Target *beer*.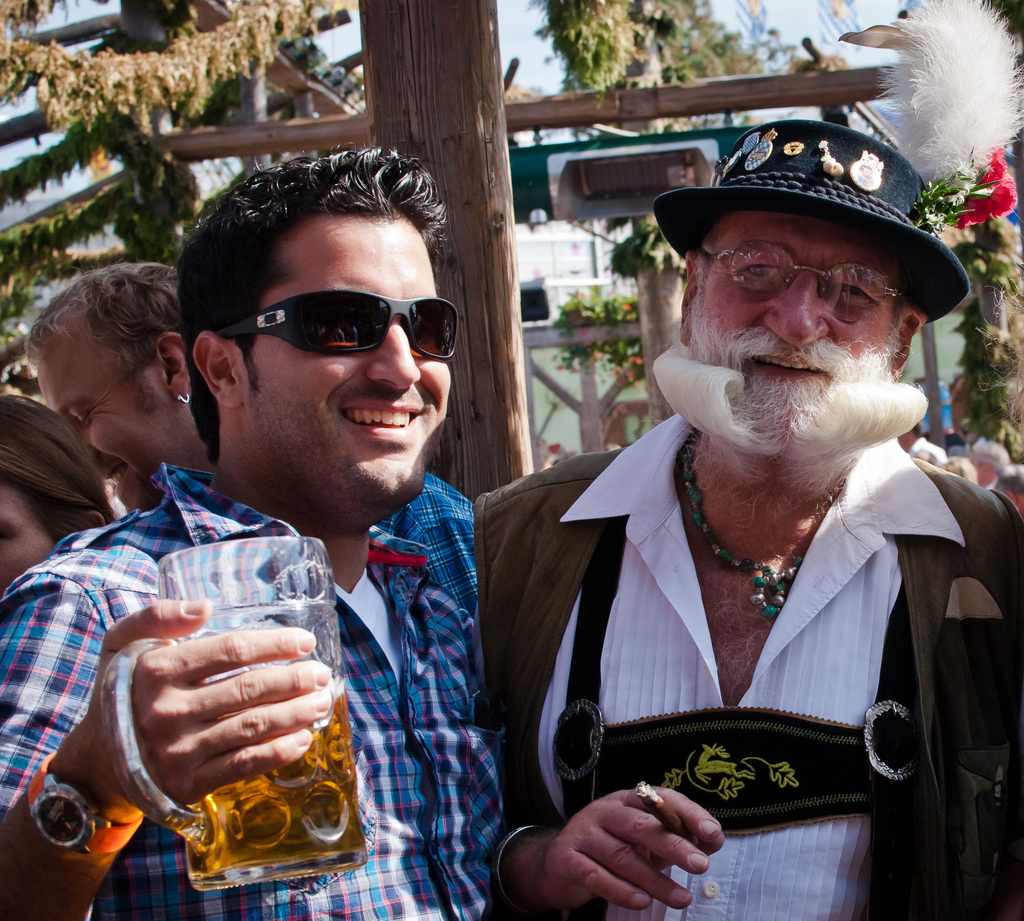
Target region: [171,679,363,879].
